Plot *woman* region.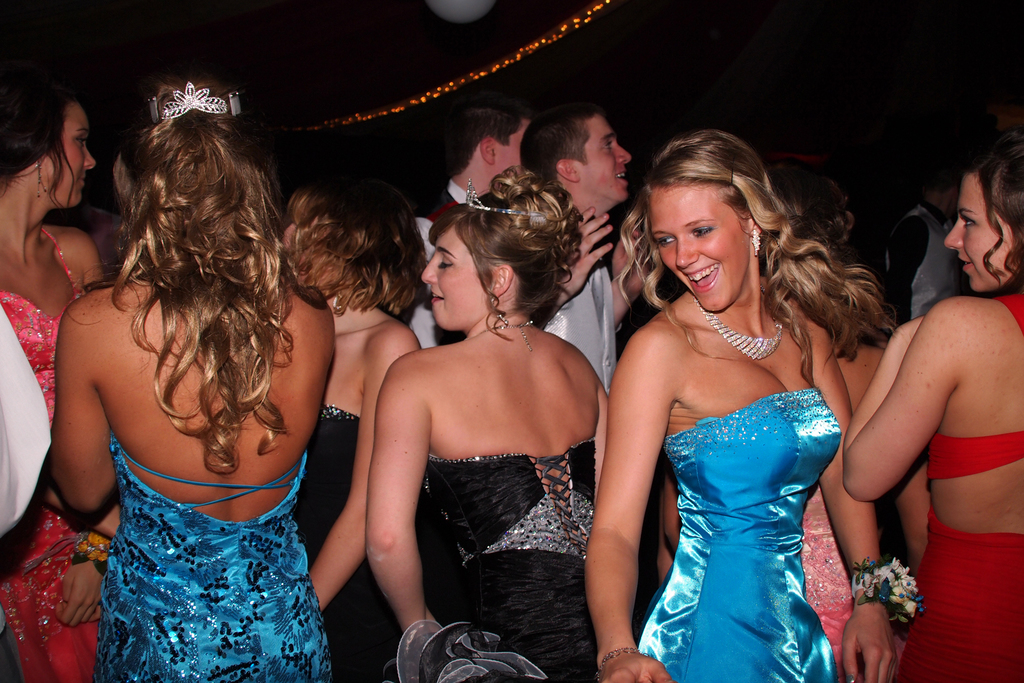
Plotted at <box>0,72,111,682</box>.
